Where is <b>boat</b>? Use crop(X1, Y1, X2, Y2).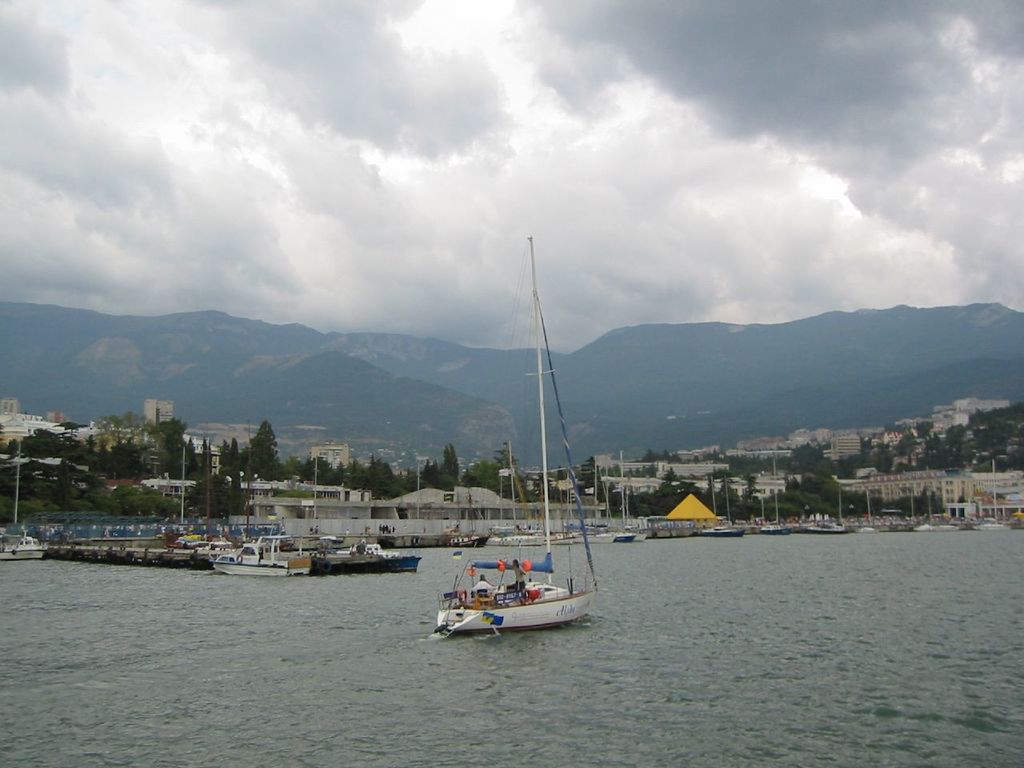
crop(0, 525, 47, 564).
